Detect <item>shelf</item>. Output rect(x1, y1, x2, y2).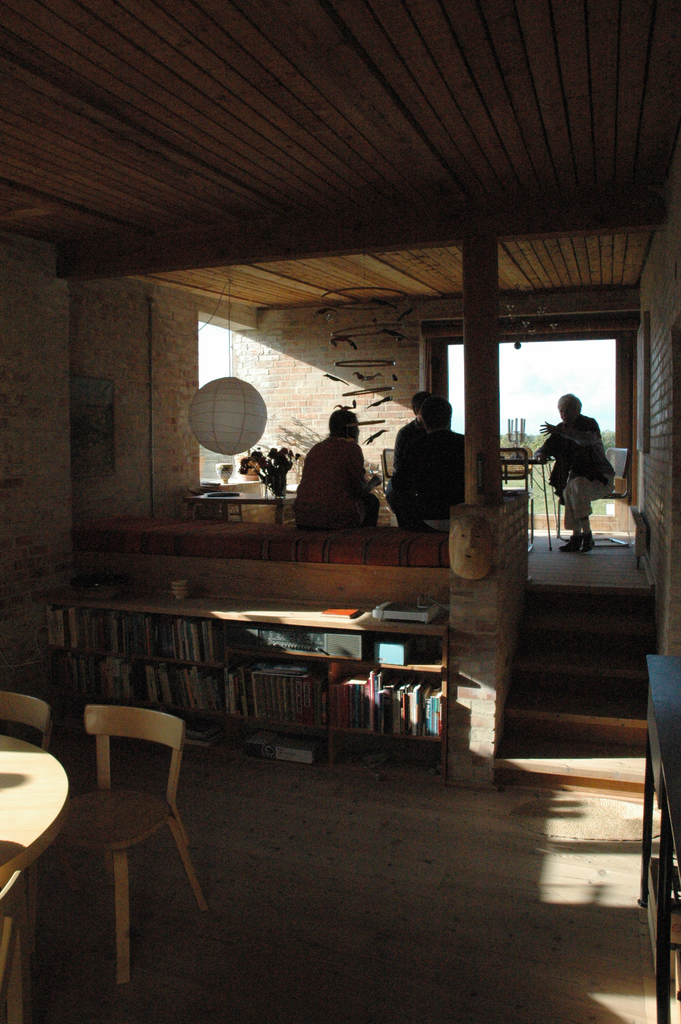
rect(35, 595, 448, 777).
